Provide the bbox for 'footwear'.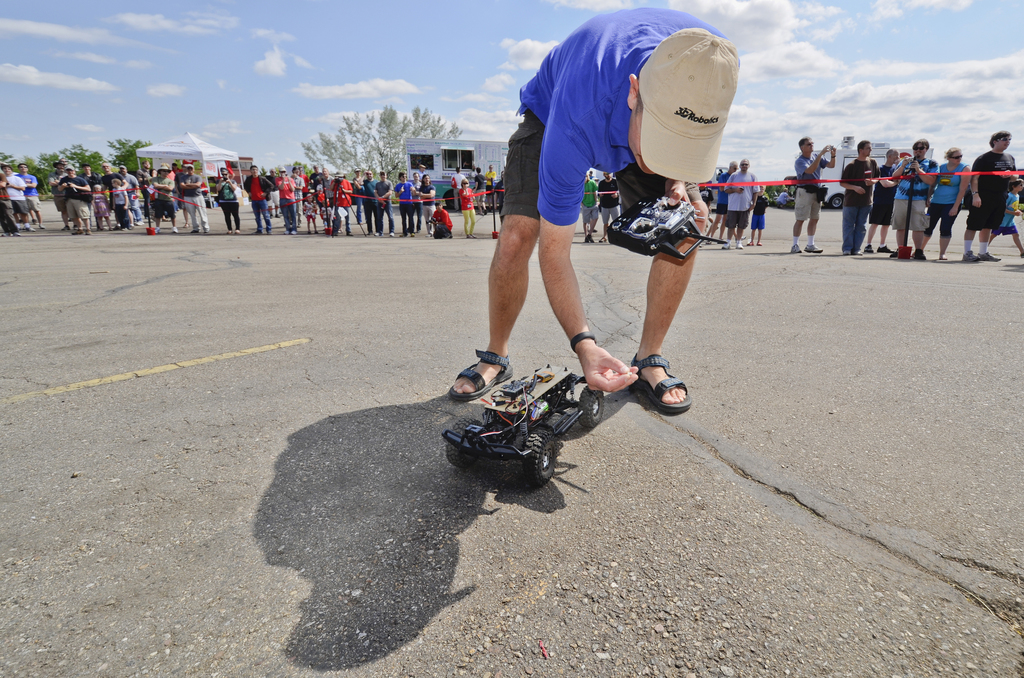
region(290, 230, 296, 237).
